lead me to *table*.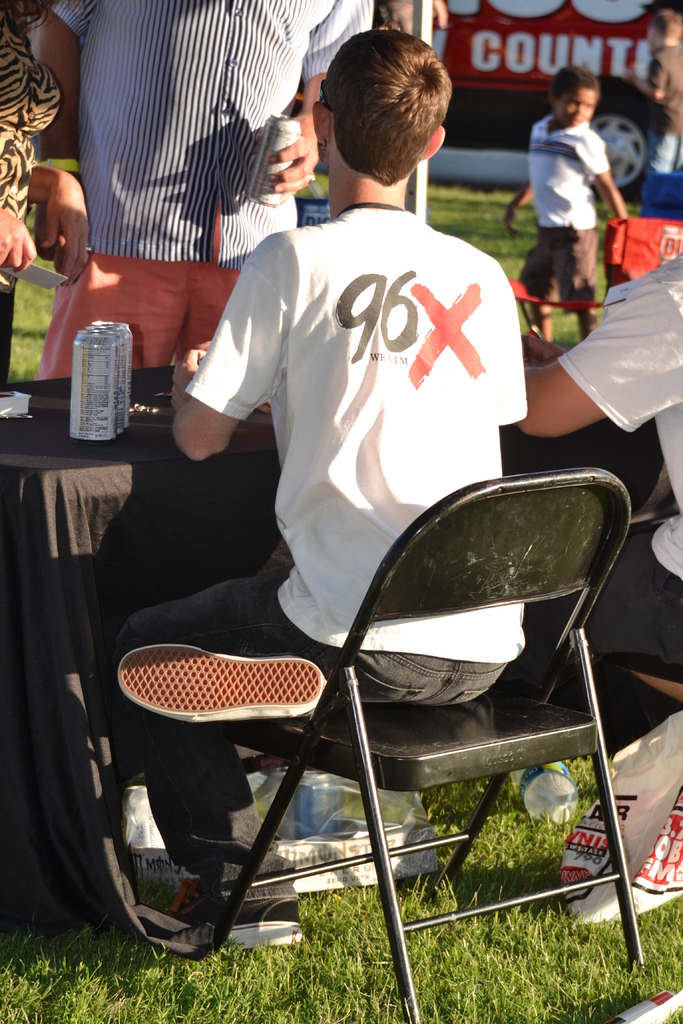
Lead to [left=597, top=216, right=682, bottom=292].
